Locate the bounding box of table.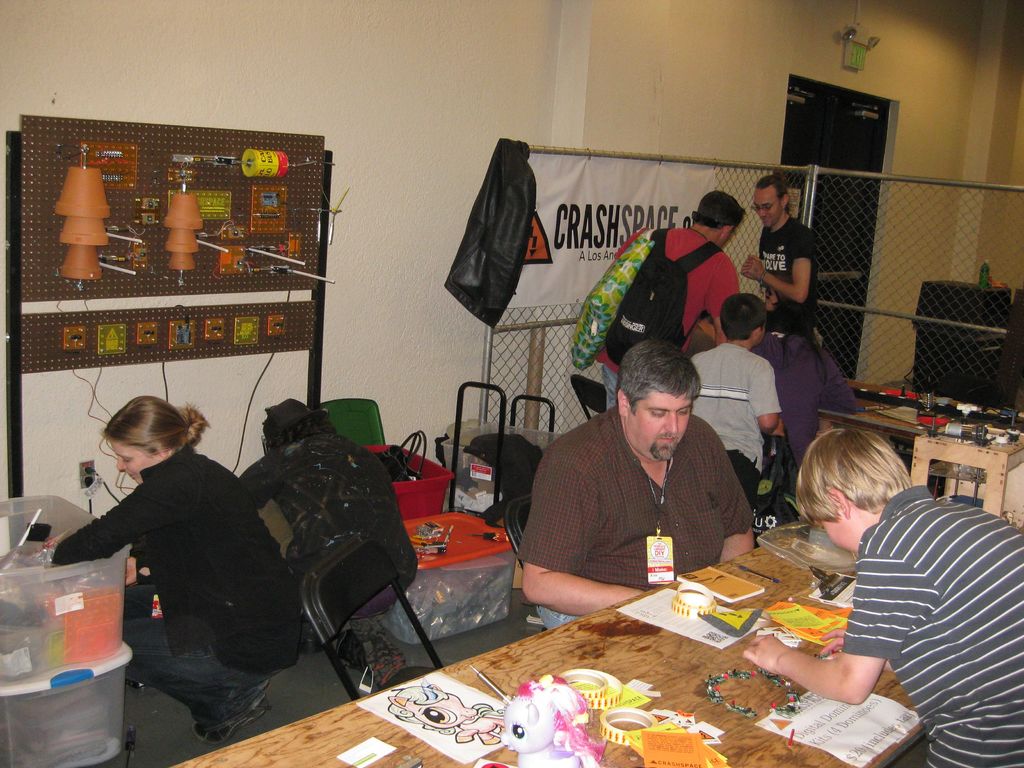
Bounding box: [left=820, top=379, right=1023, bottom=440].
